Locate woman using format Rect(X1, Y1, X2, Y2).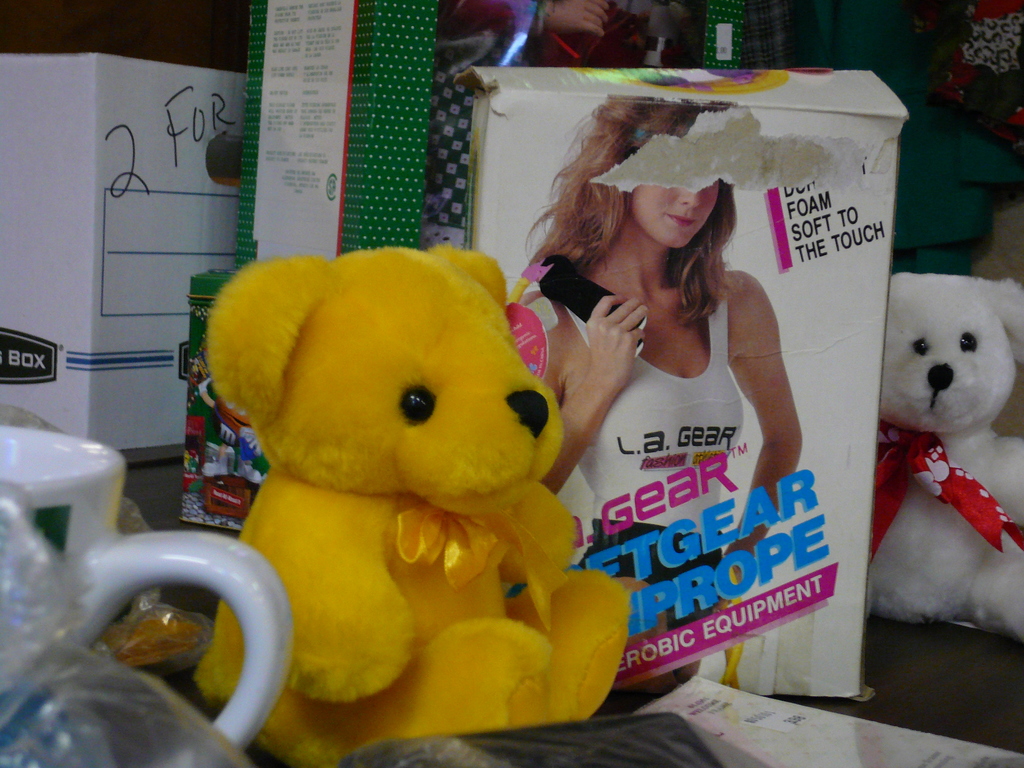
Rect(520, 124, 838, 659).
